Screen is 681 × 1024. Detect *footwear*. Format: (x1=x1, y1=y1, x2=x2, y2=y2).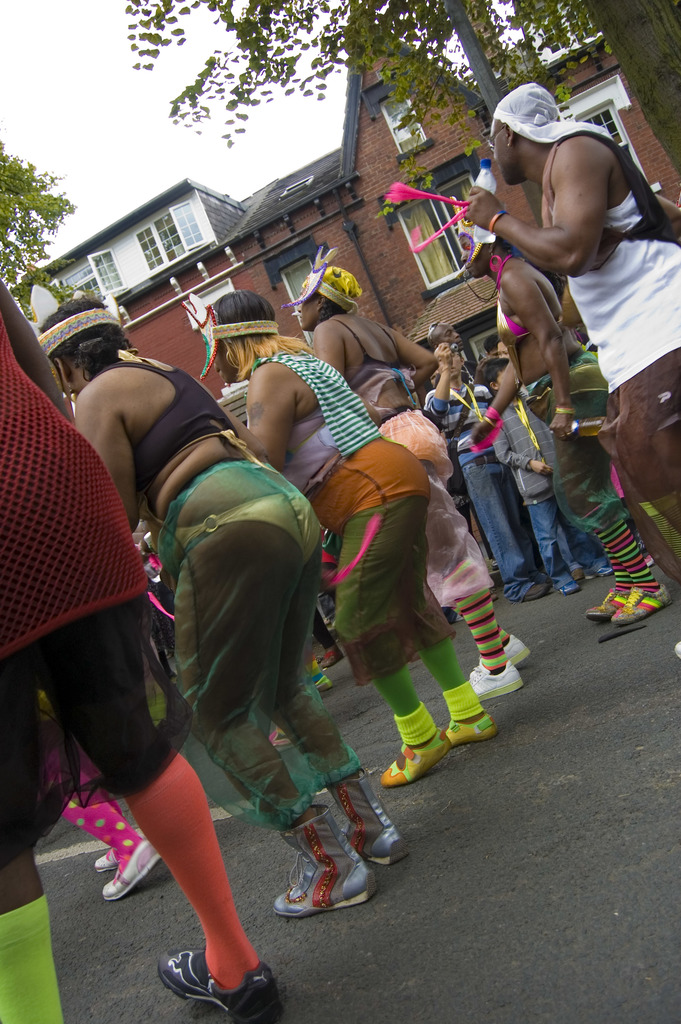
(x1=321, y1=776, x2=402, y2=861).
